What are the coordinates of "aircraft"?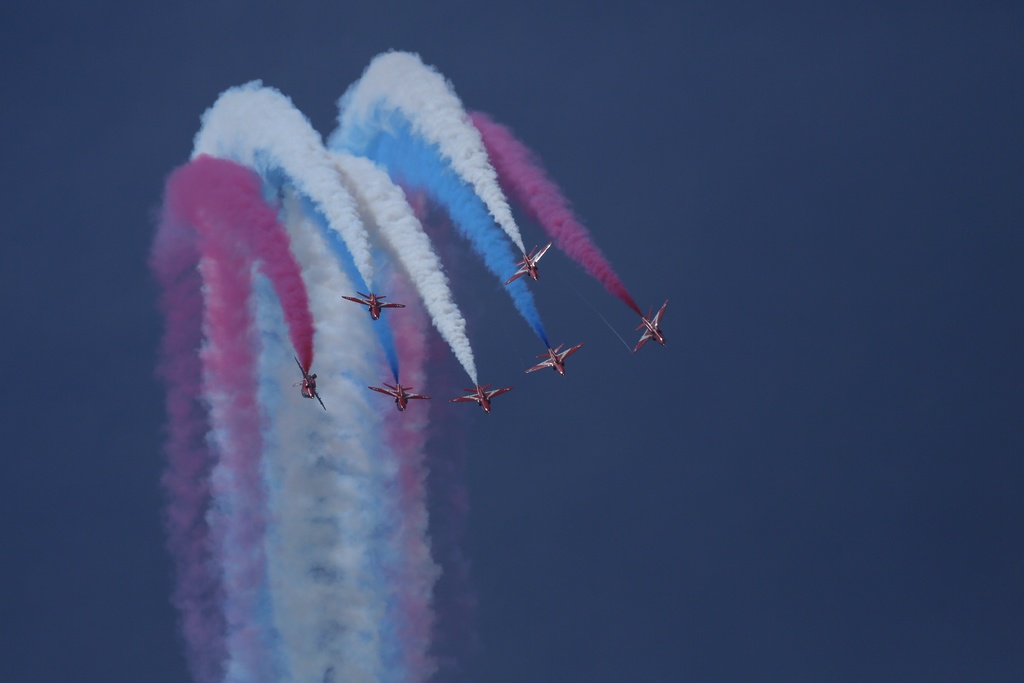
l=524, t=339, r=579, b=379.
